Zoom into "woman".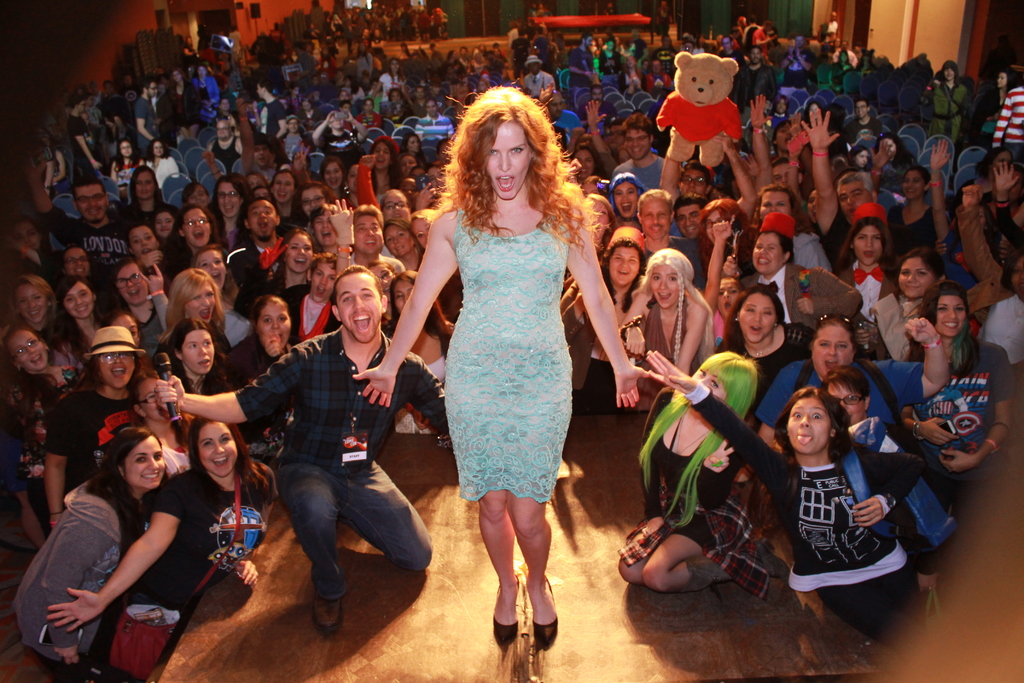
Zoom target: {"x1": 374, "y1": 87, "x2": 415, "y2": 133}.
